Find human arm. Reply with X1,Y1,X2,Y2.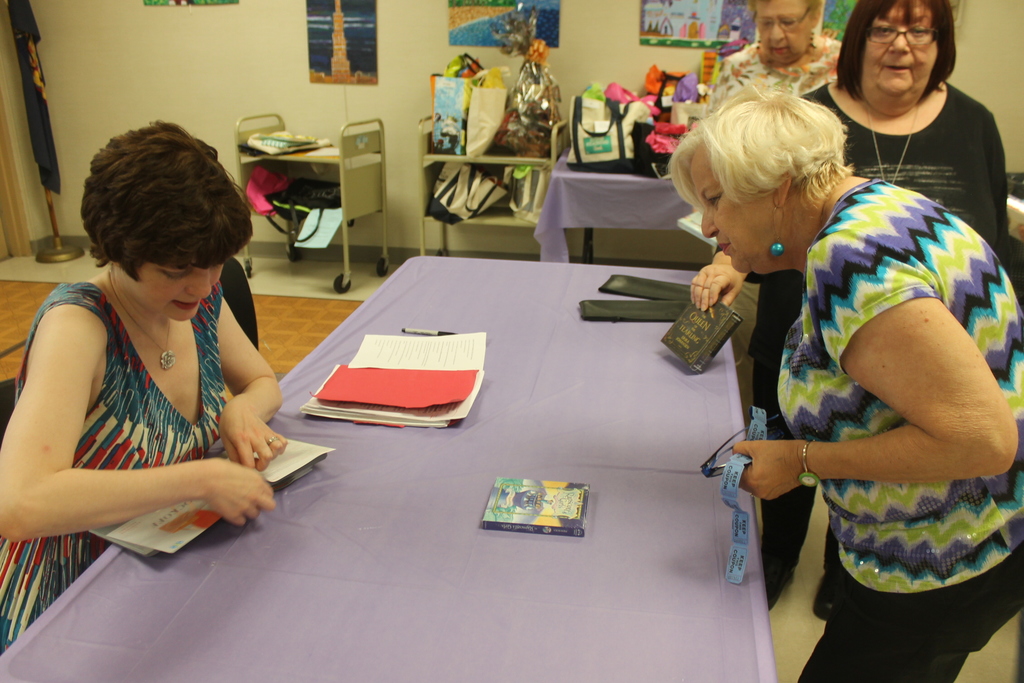
692,252,746,315.
